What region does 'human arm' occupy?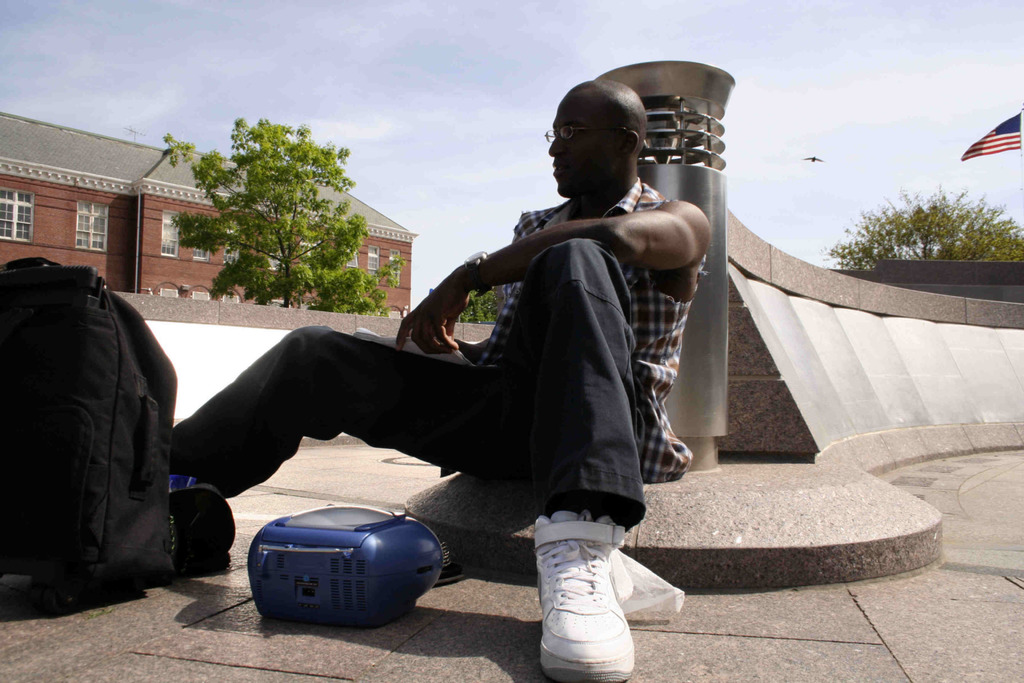
{"x1": 397, "y1": 201, "x2": 707, "y2": 349}.
